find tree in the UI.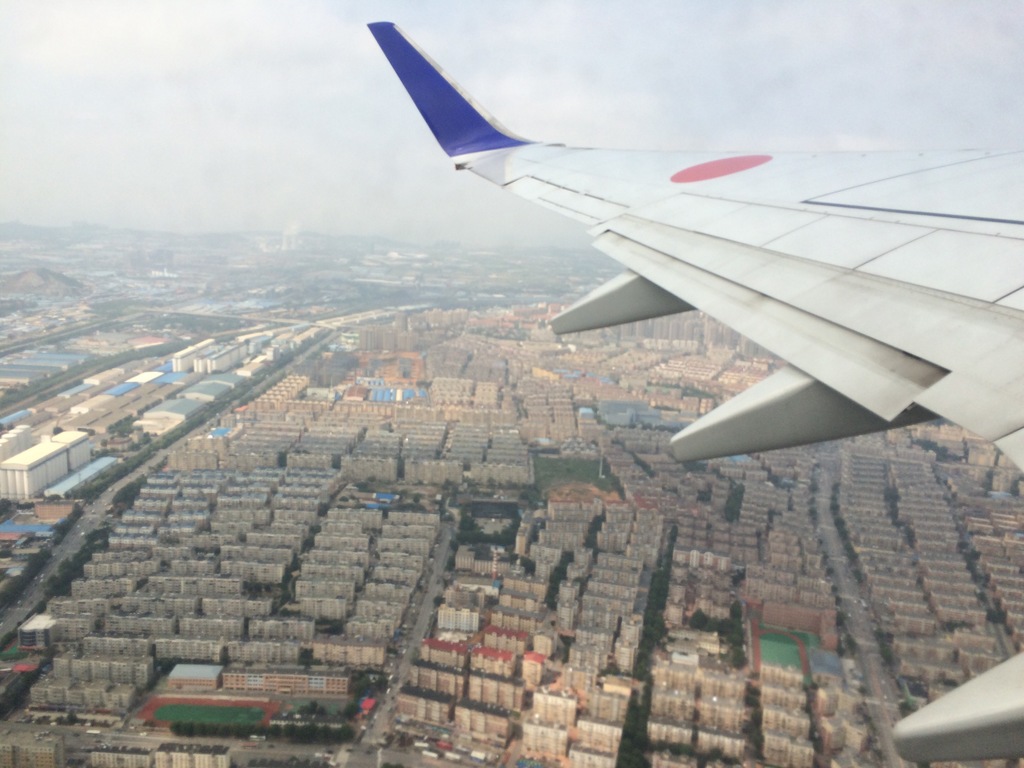
UI element at <box>888,504,906,526</box>.
